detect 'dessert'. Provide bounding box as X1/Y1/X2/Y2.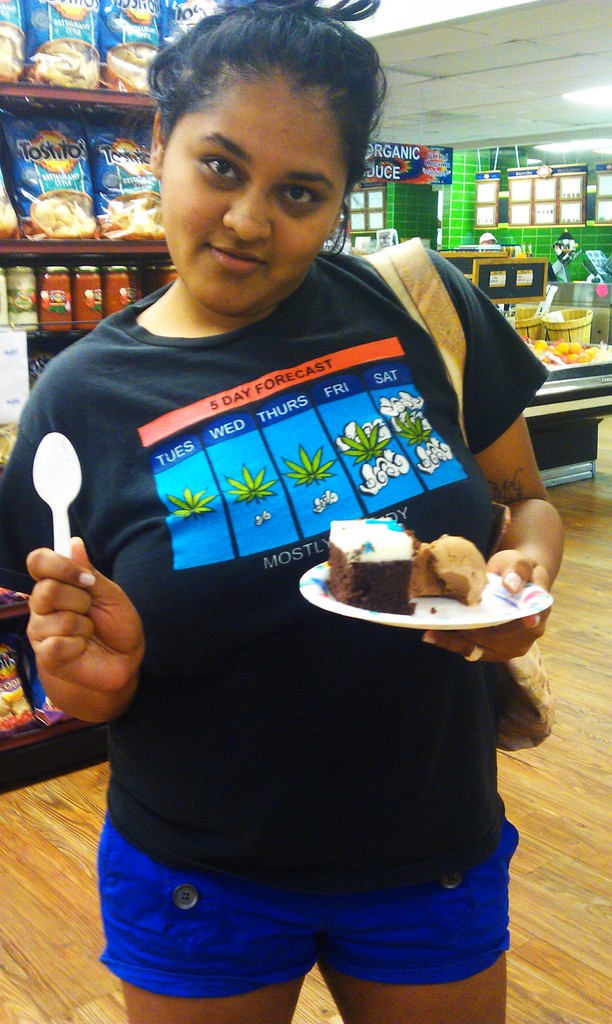
410/531/498/604.
